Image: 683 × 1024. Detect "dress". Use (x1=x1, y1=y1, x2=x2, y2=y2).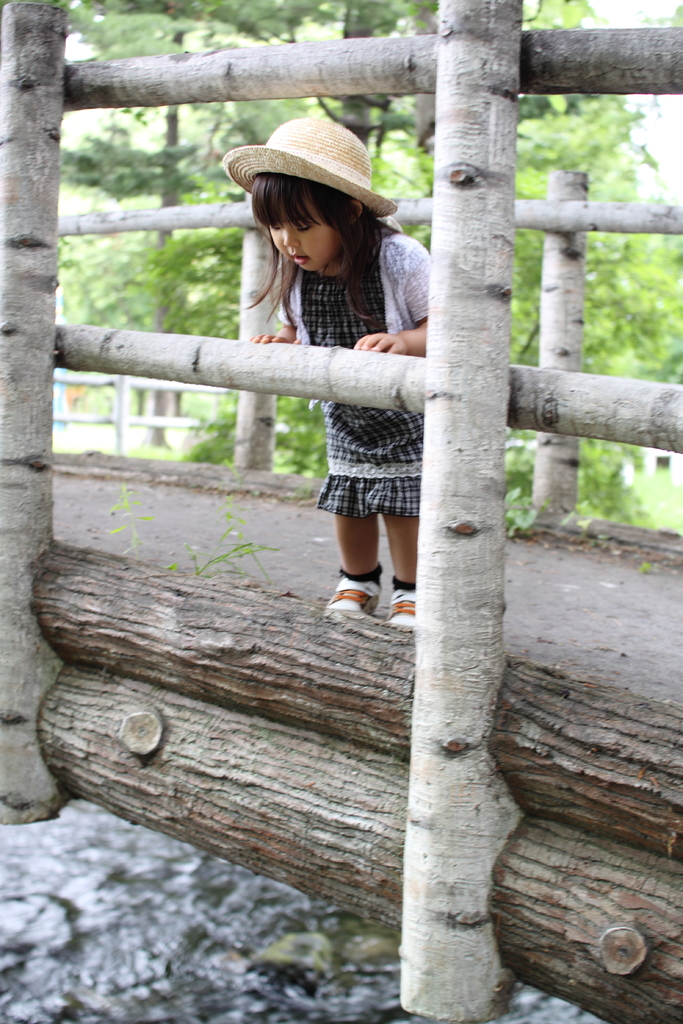
(x1=304, y1=263, x2=420, y2=516).
